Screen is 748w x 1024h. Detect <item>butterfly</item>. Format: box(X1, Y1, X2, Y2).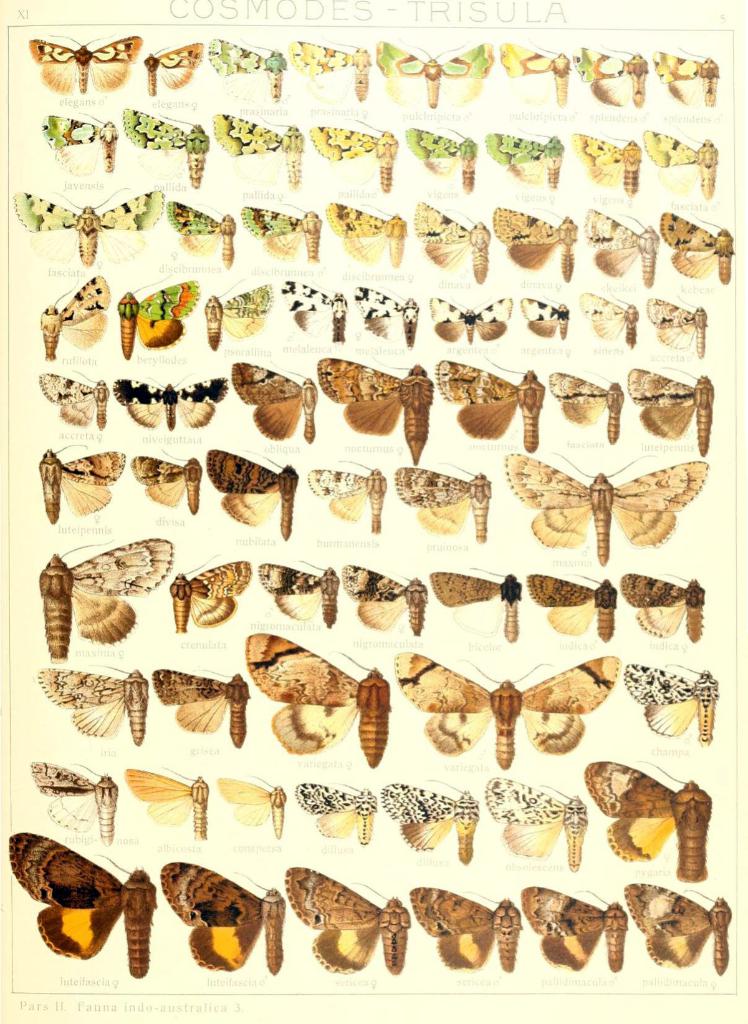
box(229, 353, 321, 436).
